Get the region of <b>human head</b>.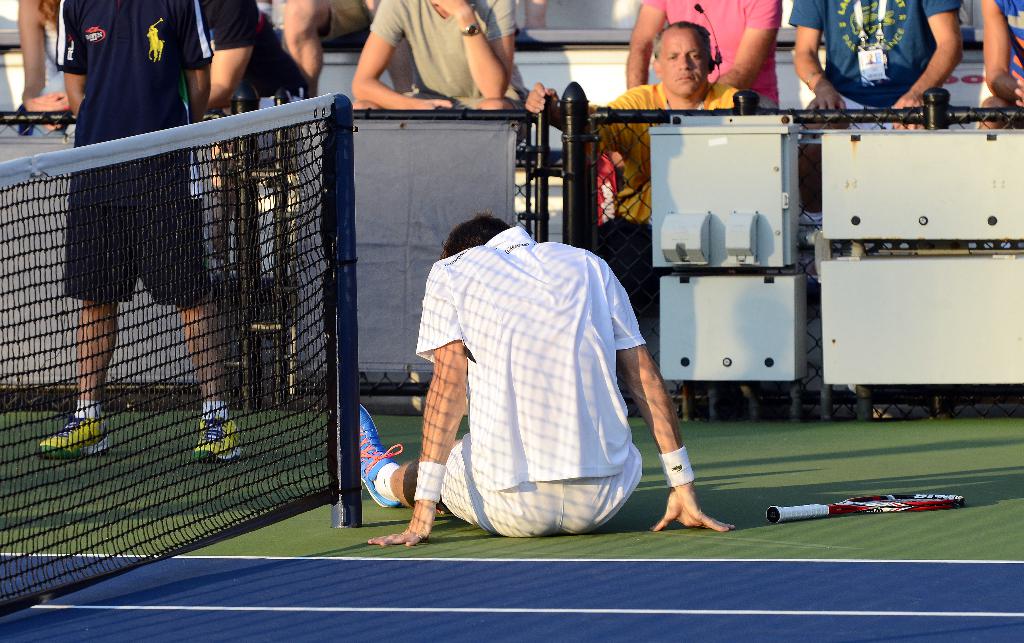
[651,27,712,97].
